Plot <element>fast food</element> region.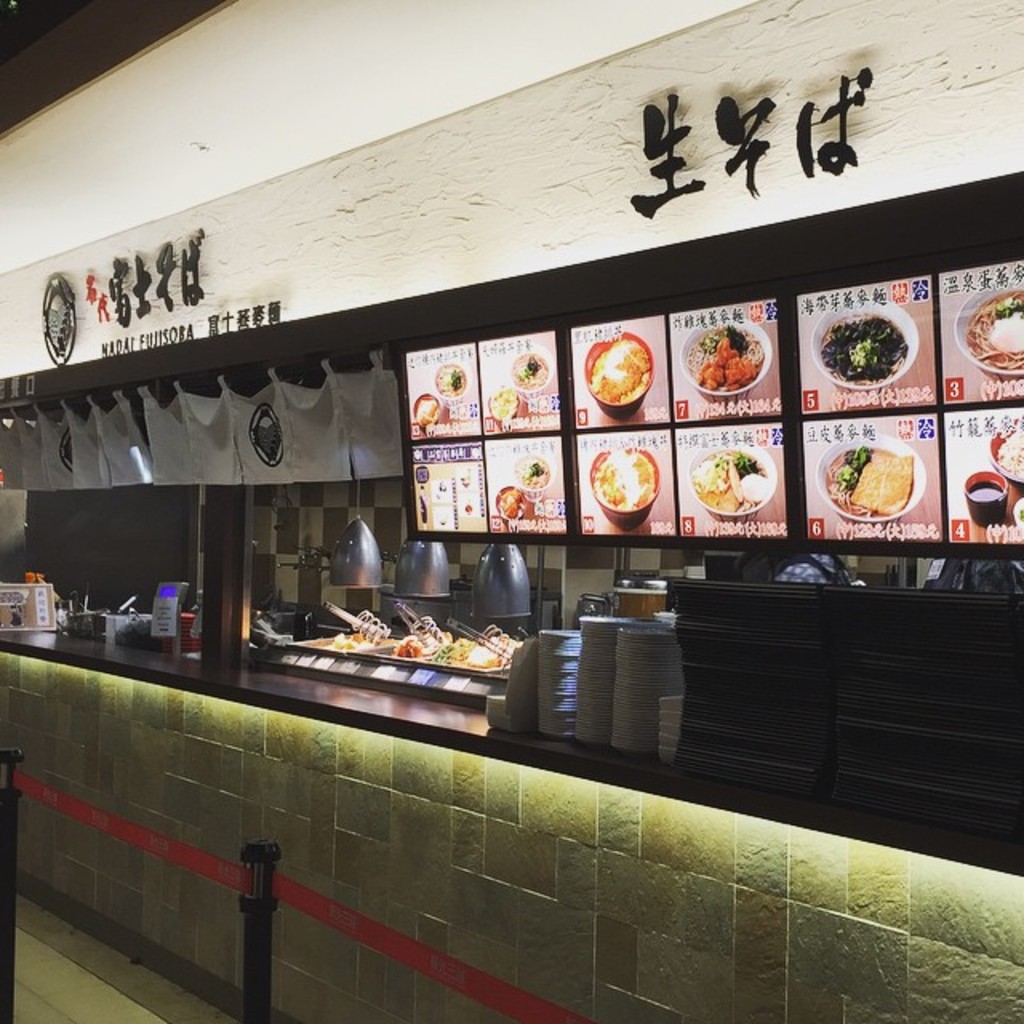
Plotted at <box>442,360,472,395</box>.
